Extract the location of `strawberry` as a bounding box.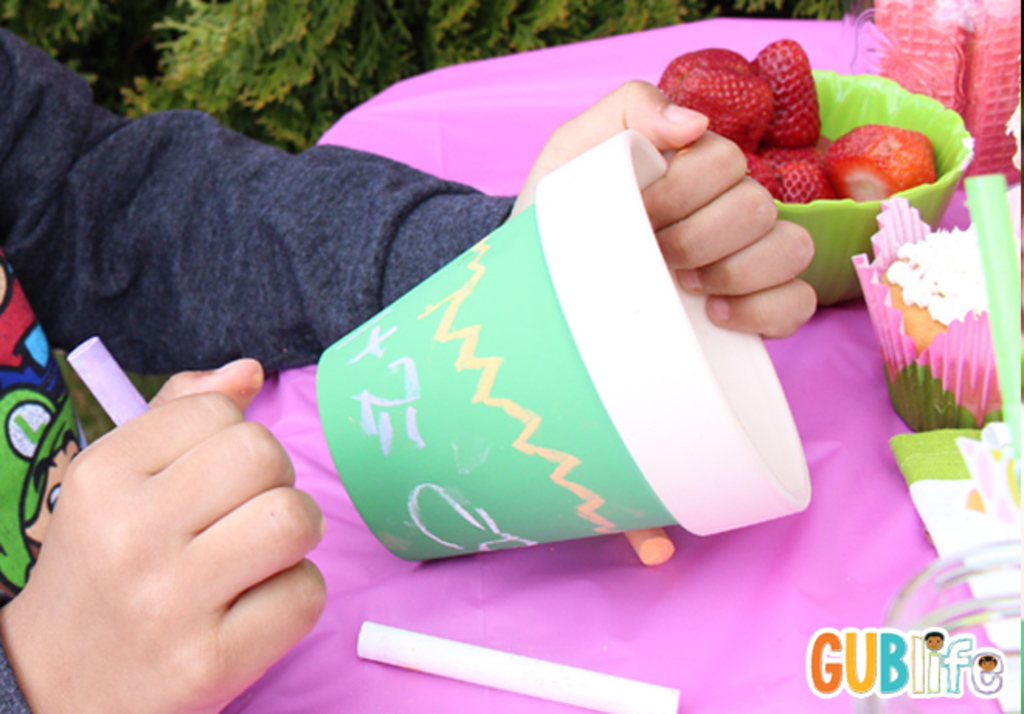
[left=763, top=135, right=833, bottom=157].
